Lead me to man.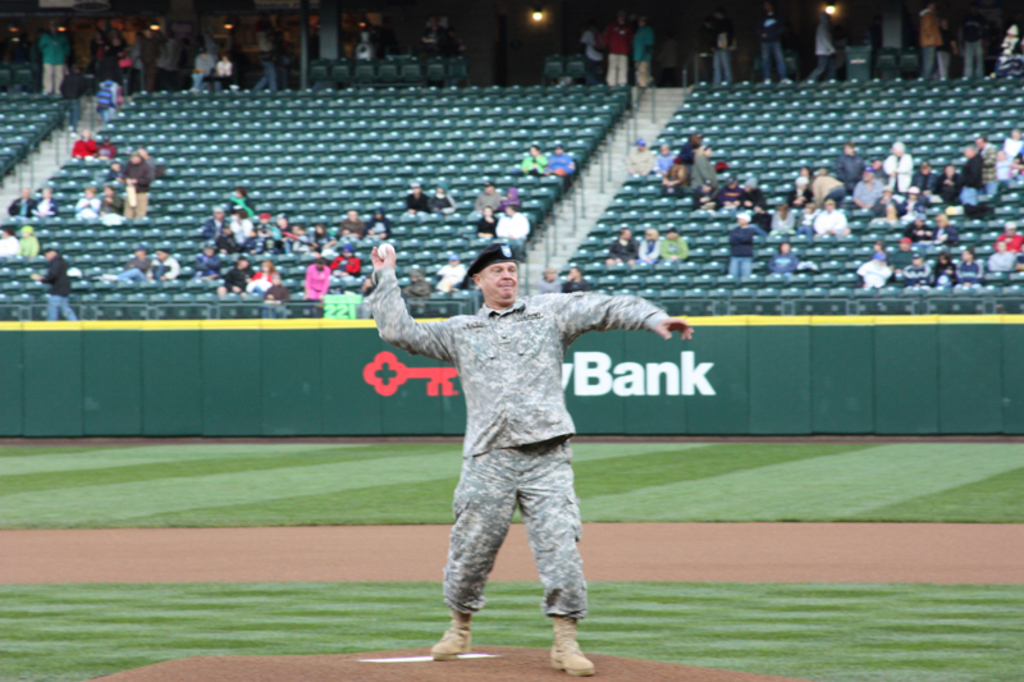
Lead to 495/207/531/252.
